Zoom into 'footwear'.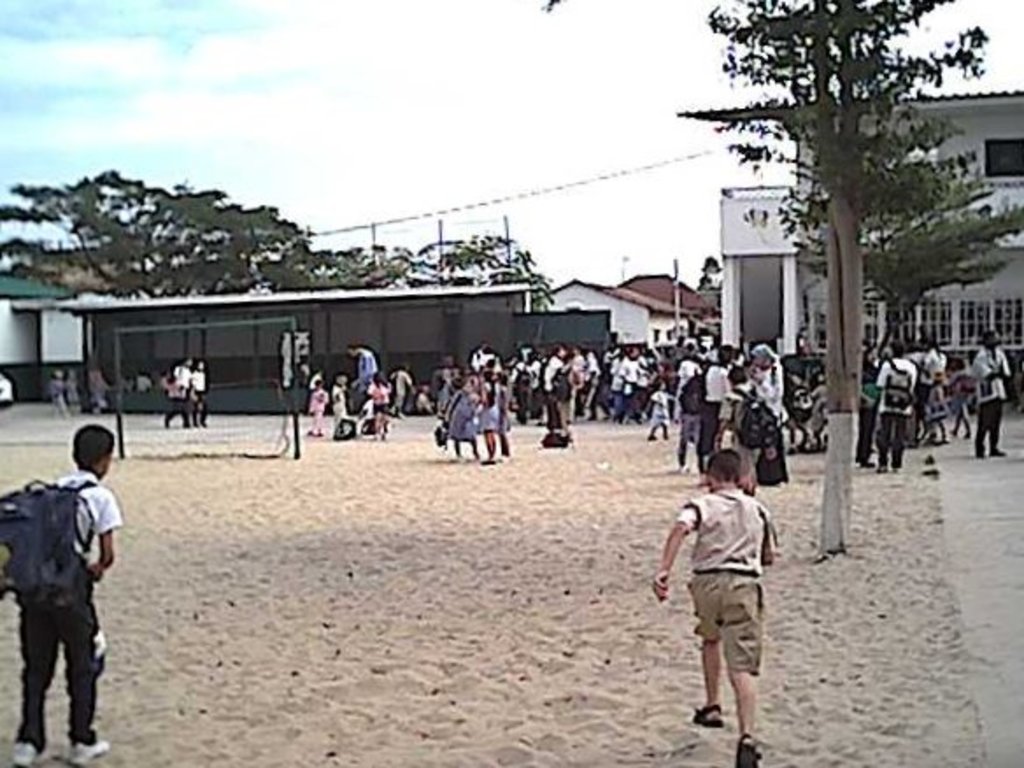
Zoom target: x1=894, y1=458, x2=898, y2=470.
